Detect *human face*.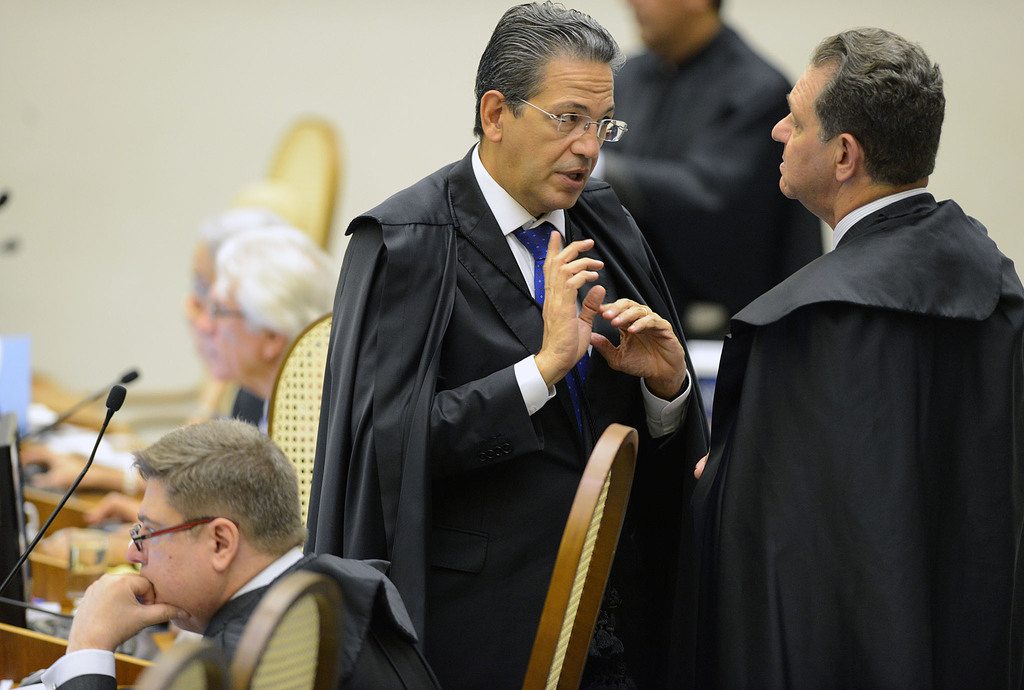
Detected at bbox=[630, 0, 693, 43].
